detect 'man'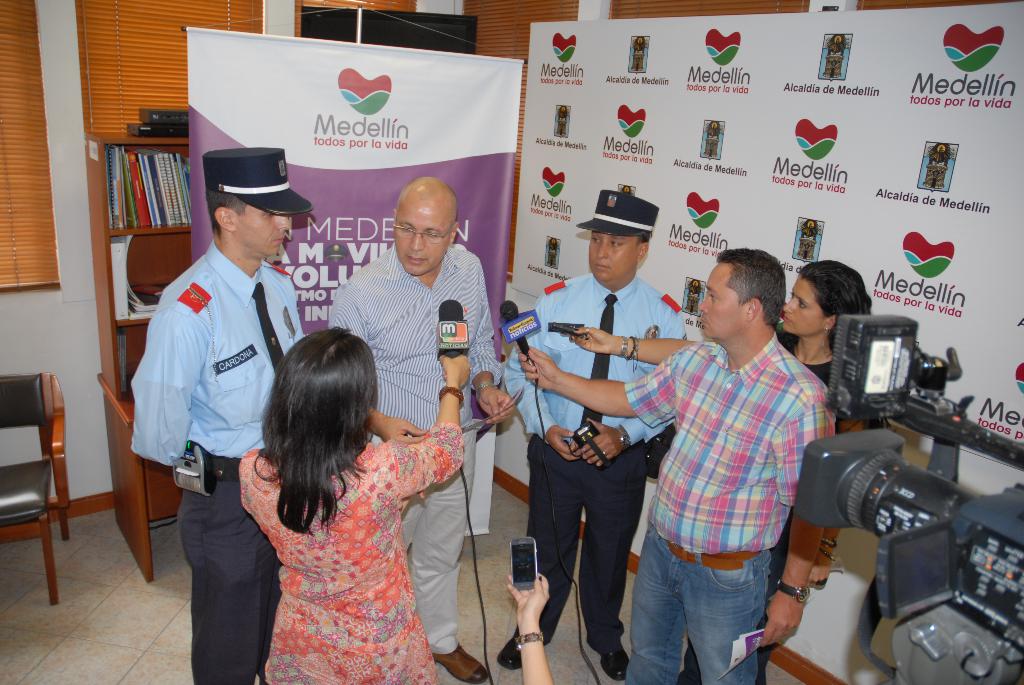
region(326, 173, 515, 684)
